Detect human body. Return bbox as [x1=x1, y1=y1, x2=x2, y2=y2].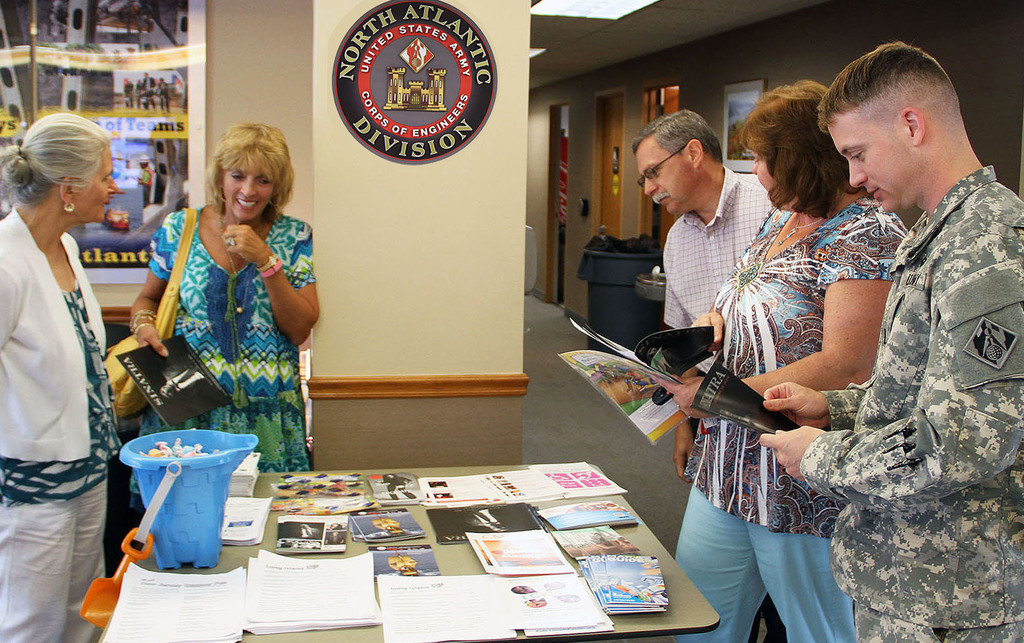
[x1=749, y1=29, x2=1023, y2=642].
